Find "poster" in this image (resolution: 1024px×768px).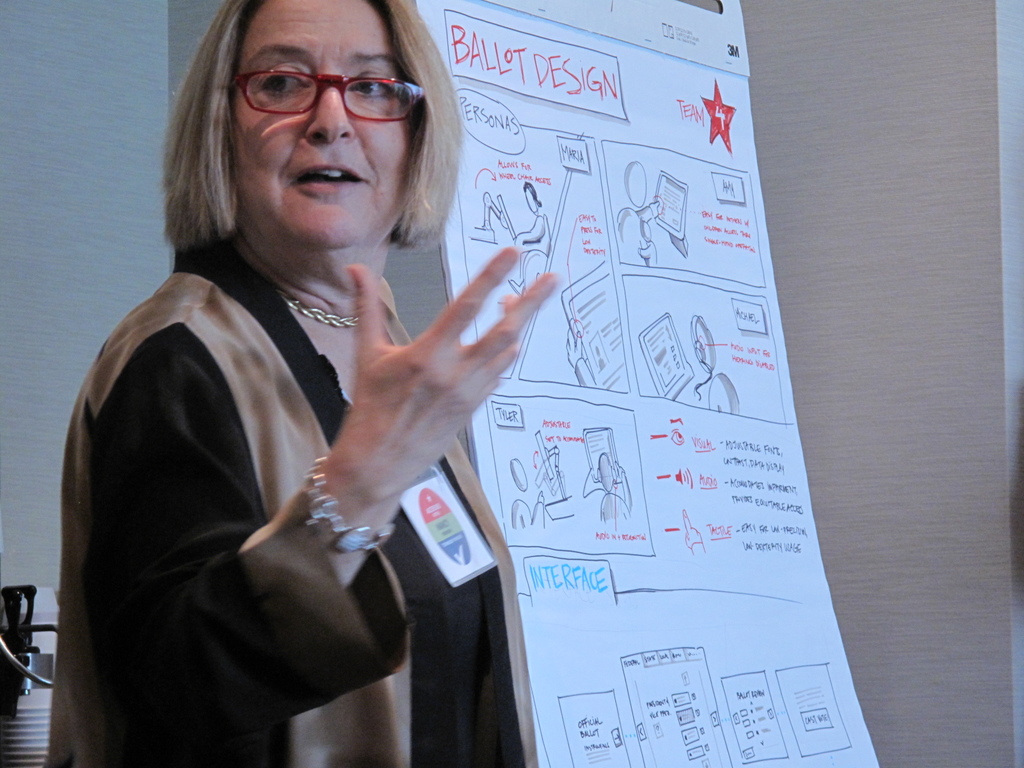
[419, 0, 884, 767].
